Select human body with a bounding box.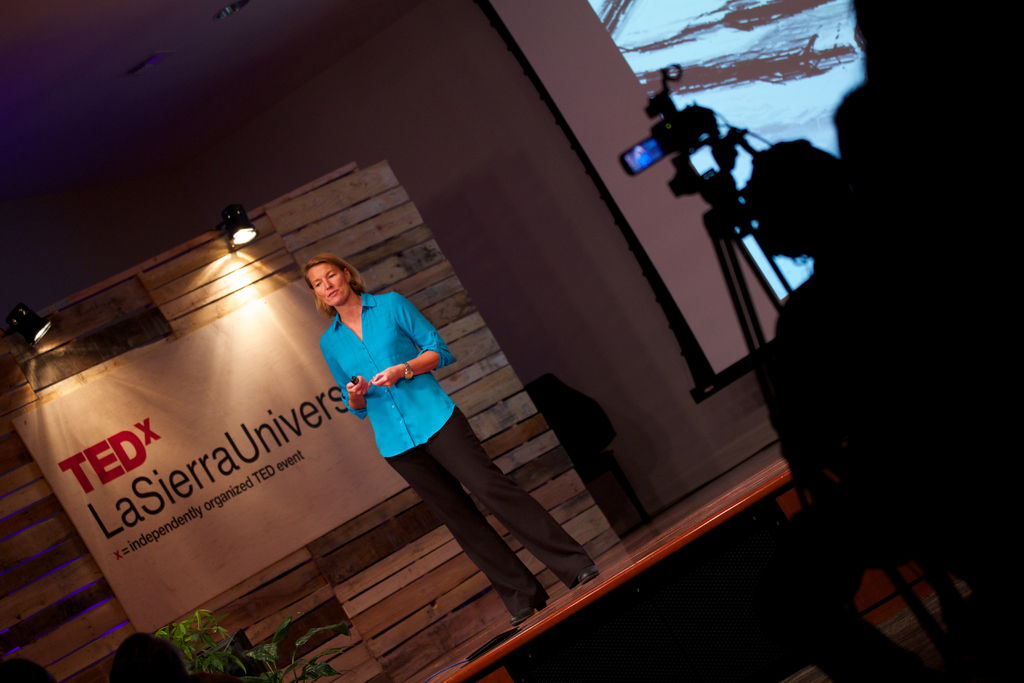
locate(317, 251, 591, 605).
